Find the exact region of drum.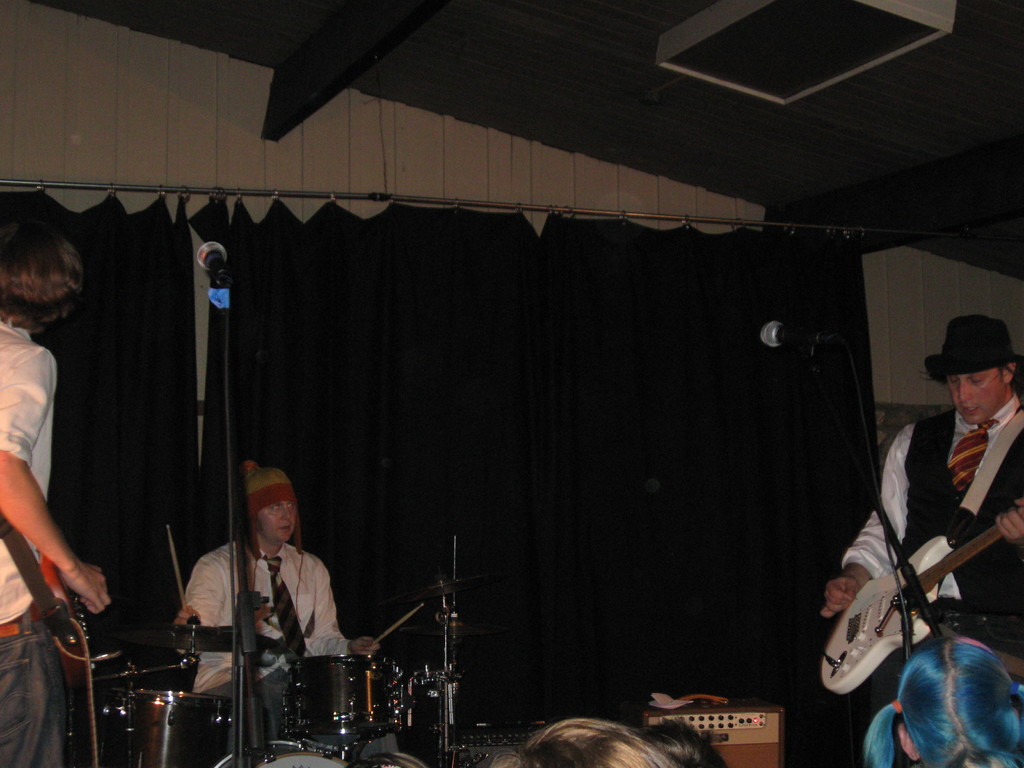
Exact region: <region>115, 689, 231, 767</region>.
